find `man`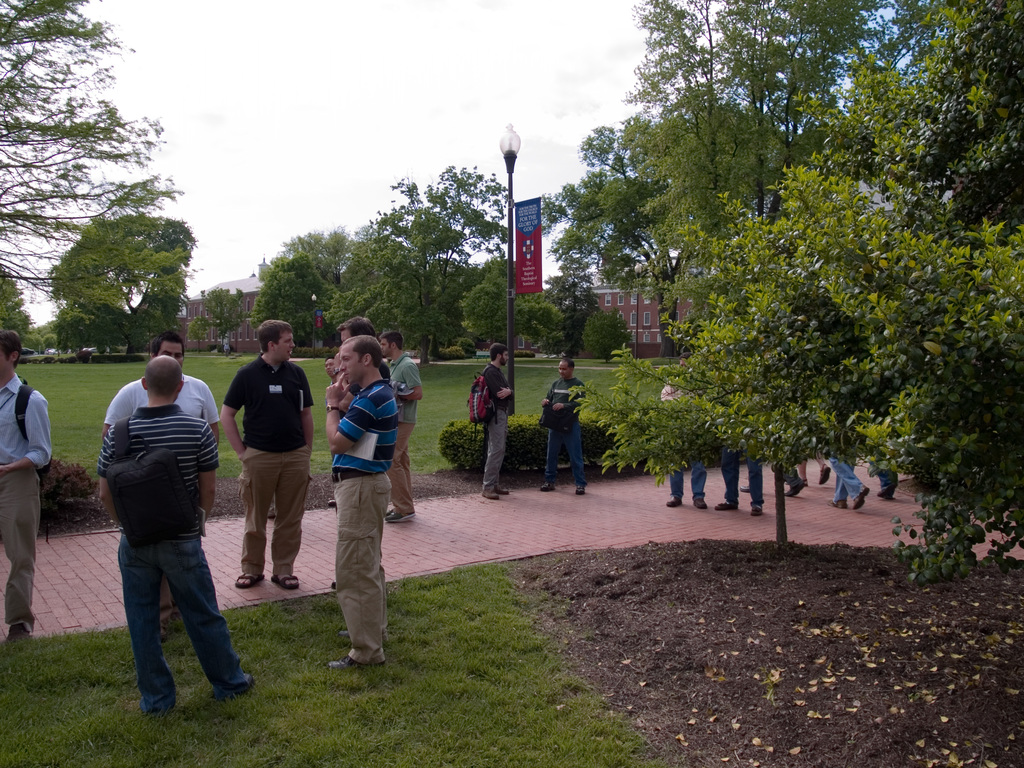
left=0, top=328, right=54, bottom=651
